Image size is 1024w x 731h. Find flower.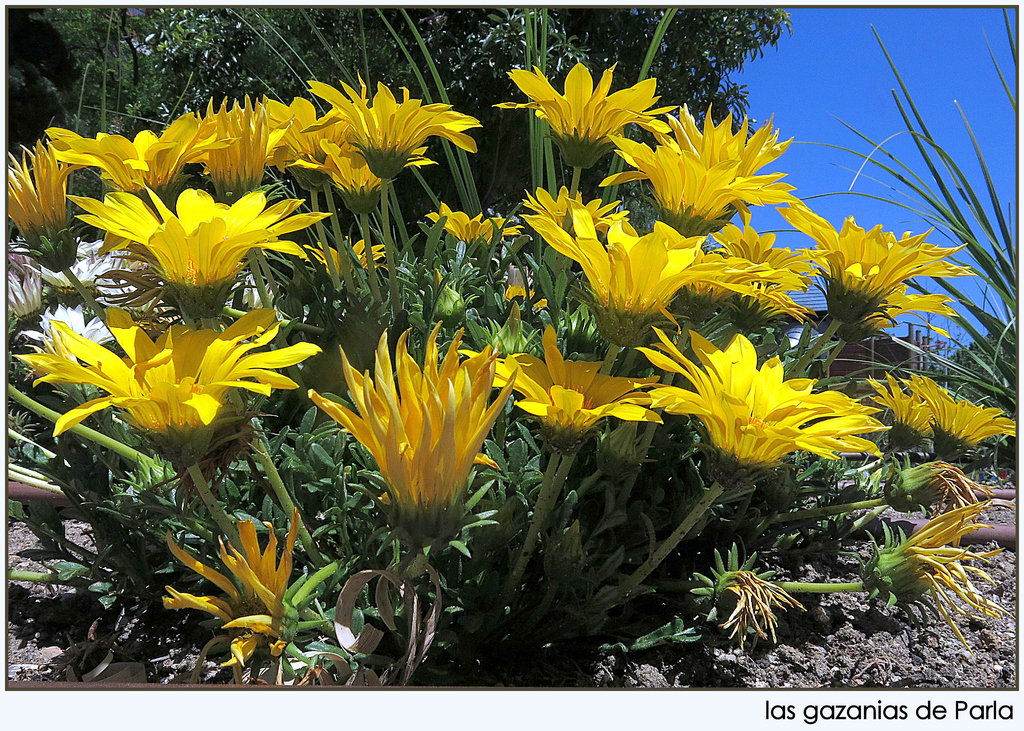
bbox(294, 144, 444, 217).
